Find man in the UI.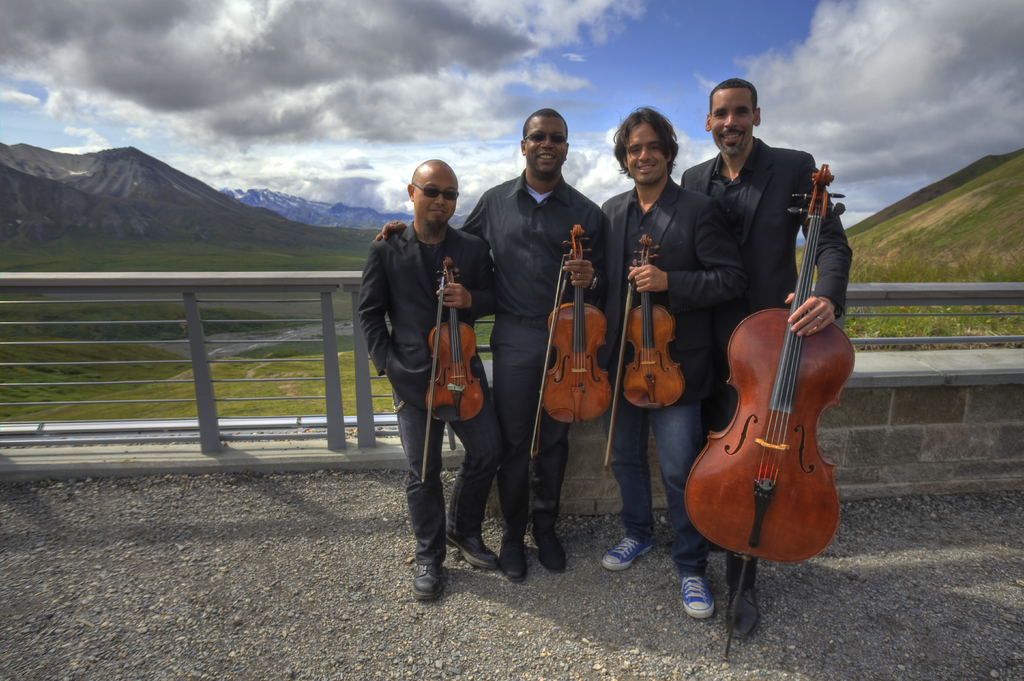
UI element at 595/102/751/623.
